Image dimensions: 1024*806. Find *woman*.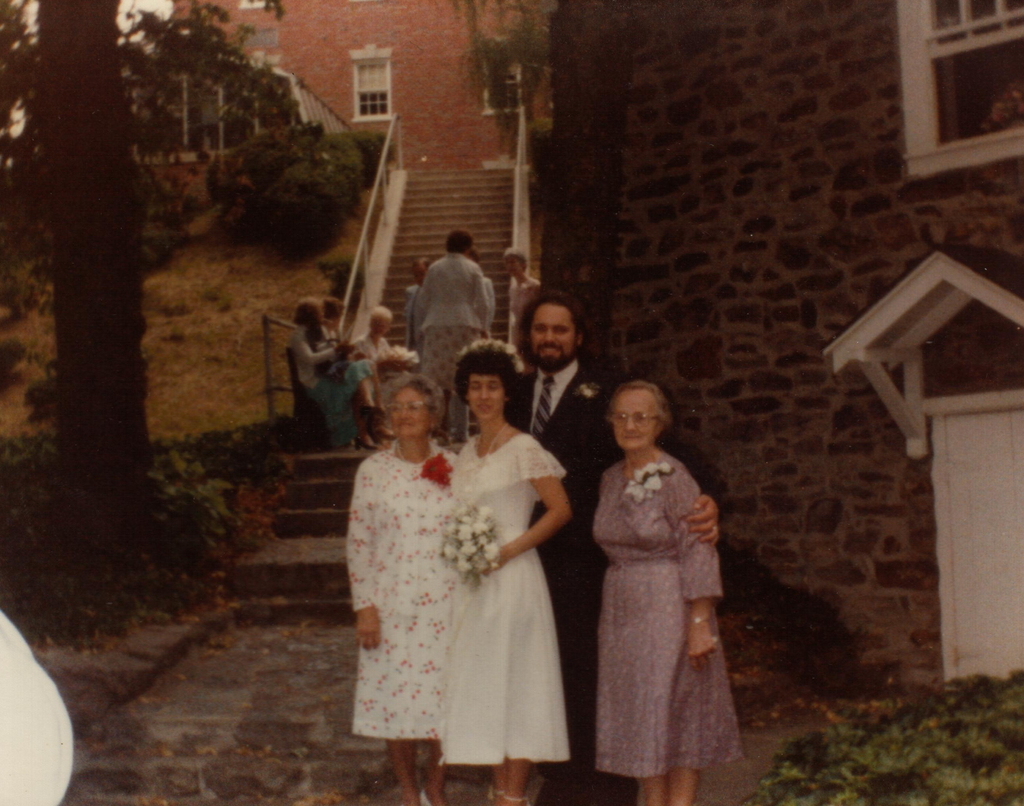
crop(565, 359, 740, 791).
